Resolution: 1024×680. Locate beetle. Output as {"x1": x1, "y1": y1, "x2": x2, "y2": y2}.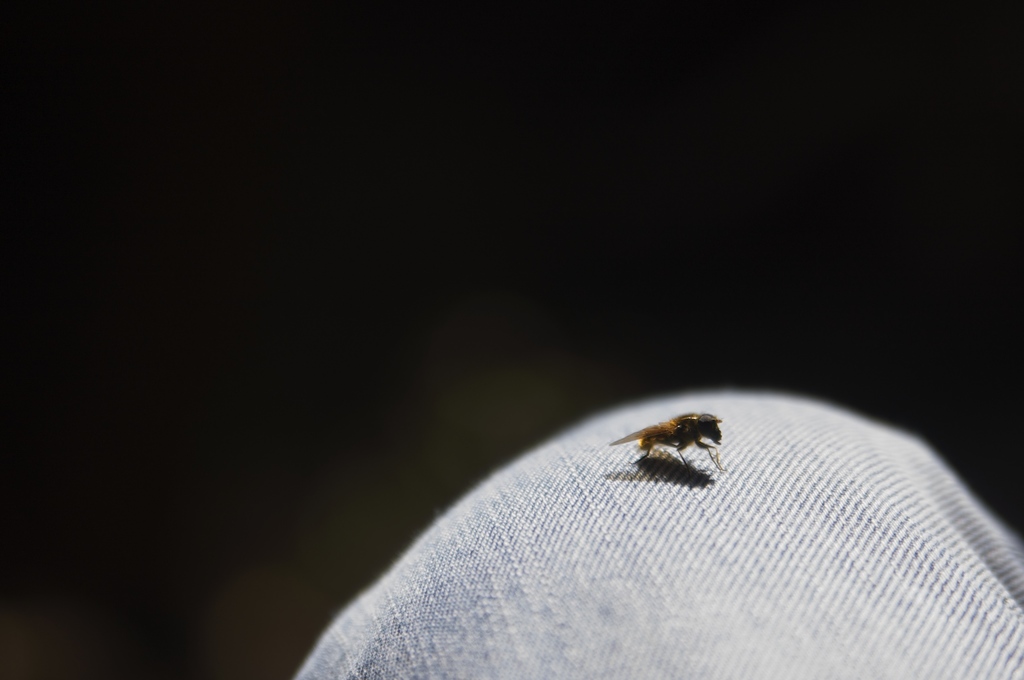
{"x1": 591, "y1": 409, "x2": 736, "y2": 500}.
